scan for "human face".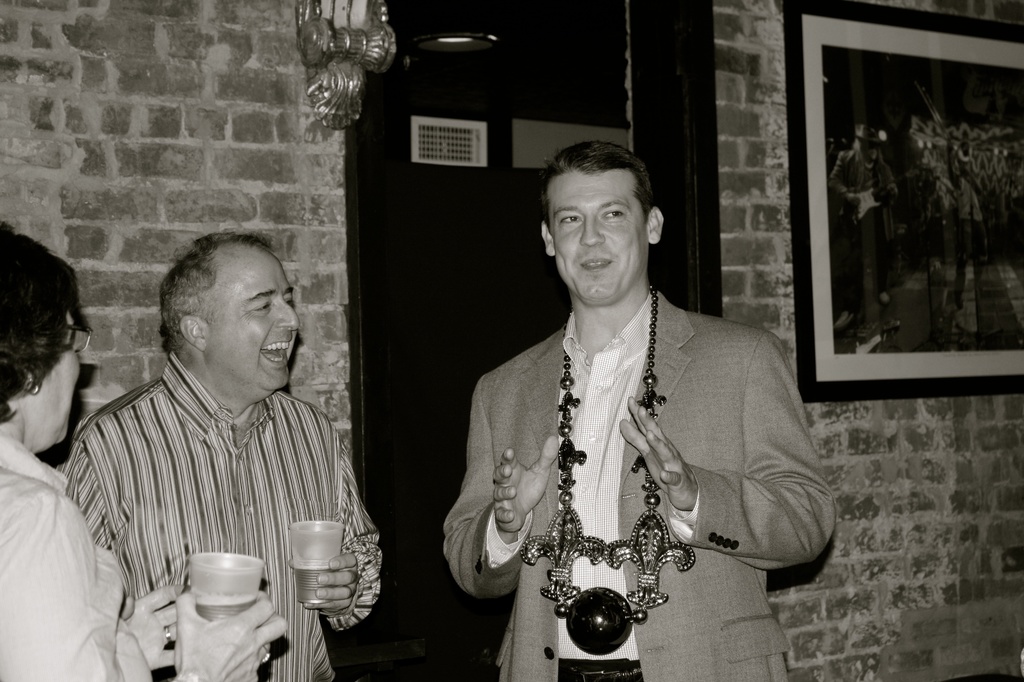
Scan result: [35,331,80,439].
